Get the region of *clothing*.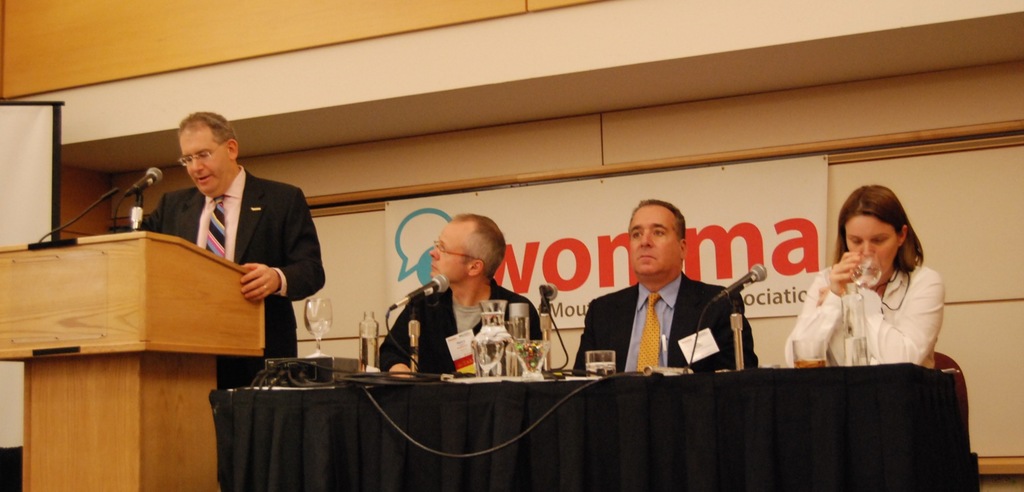
{"x1": 789, "y1": 262, "x2": 945, "y2": 382}.
